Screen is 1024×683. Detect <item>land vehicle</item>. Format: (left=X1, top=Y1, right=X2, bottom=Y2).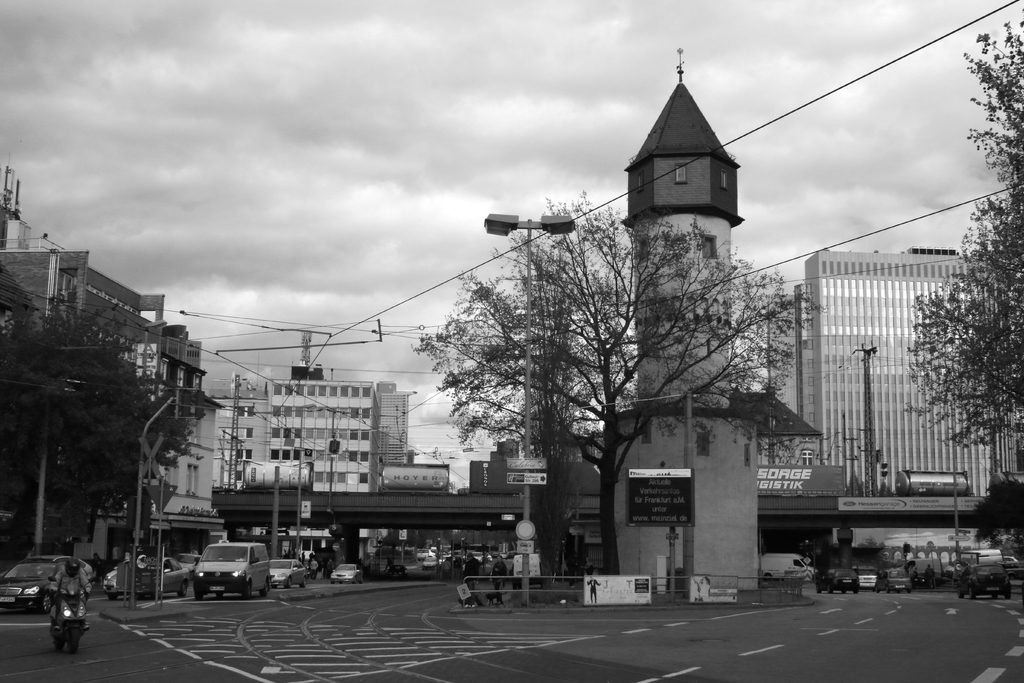
(left=812, top=566, right=861, bottom=595).
